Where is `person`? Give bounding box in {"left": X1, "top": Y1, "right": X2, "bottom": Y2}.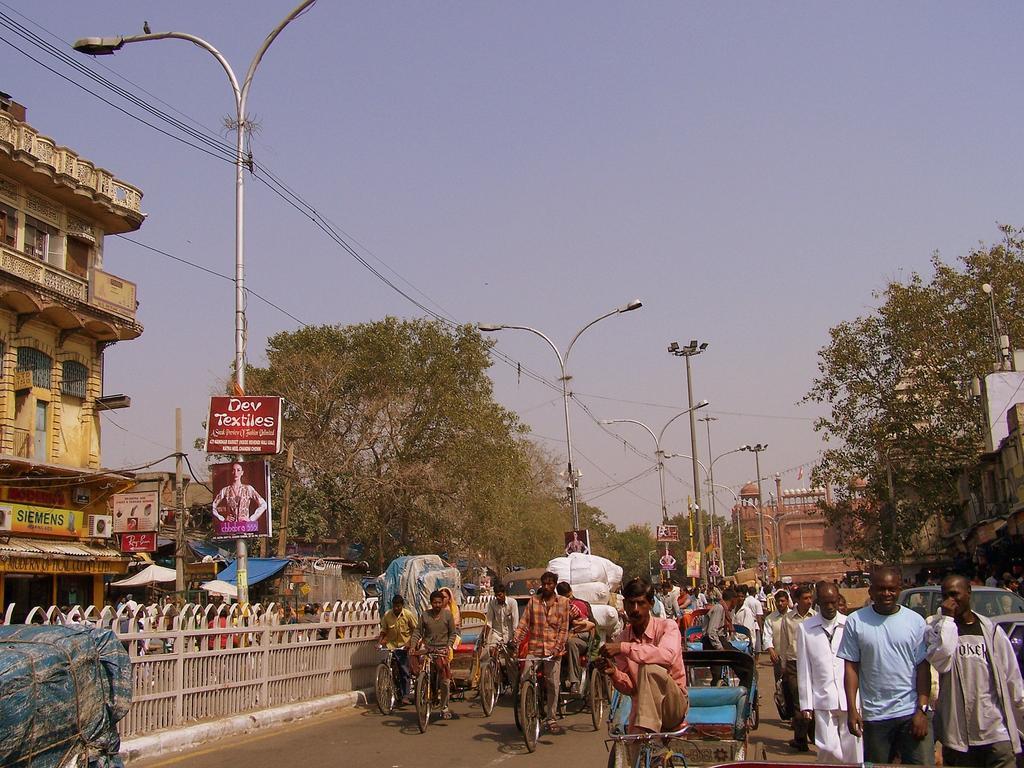
{"left": 481, "top": 581, "right": 523, "bottom": 668}.
